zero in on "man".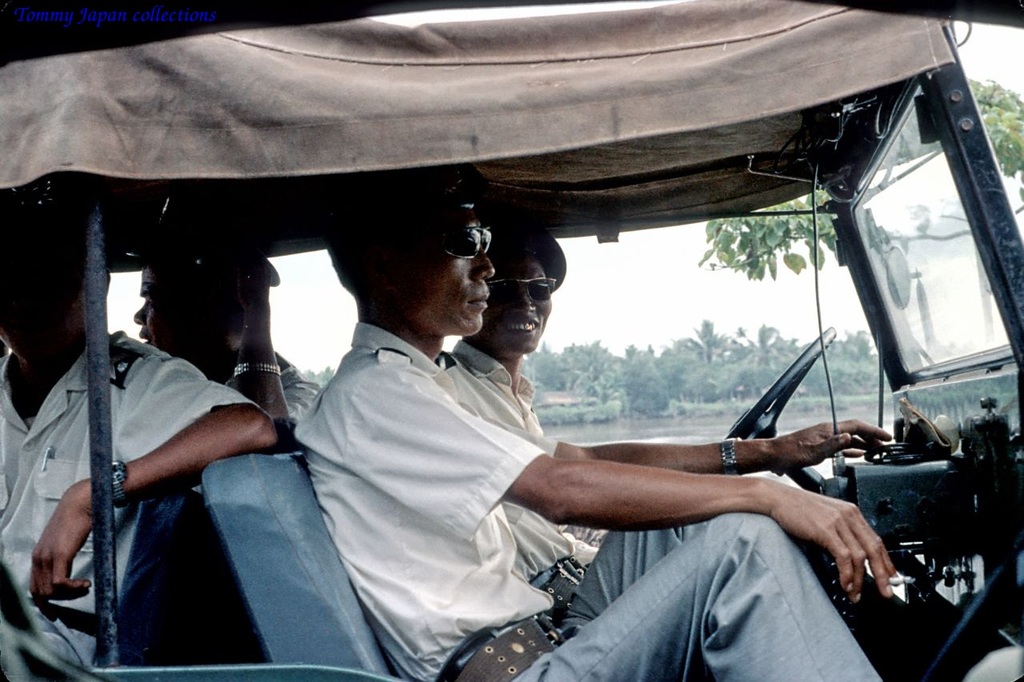
Zeroed in: 0, 203, 282, 681.
